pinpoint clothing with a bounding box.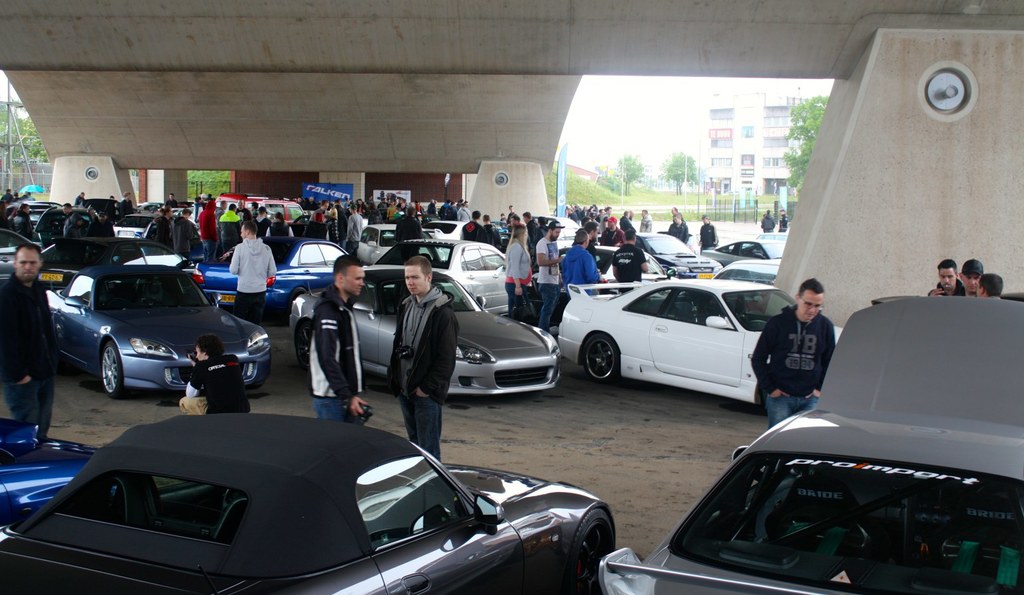
(left=269, top=216, right=288, bottom=255).
